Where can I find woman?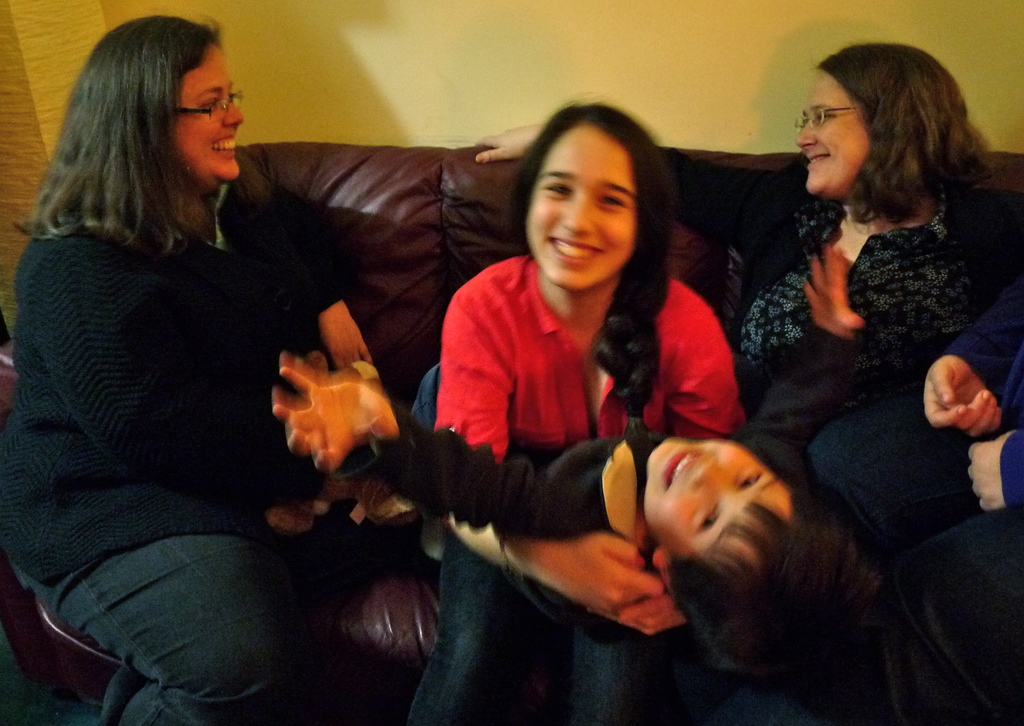
You can find it at 407 104 754 679.
